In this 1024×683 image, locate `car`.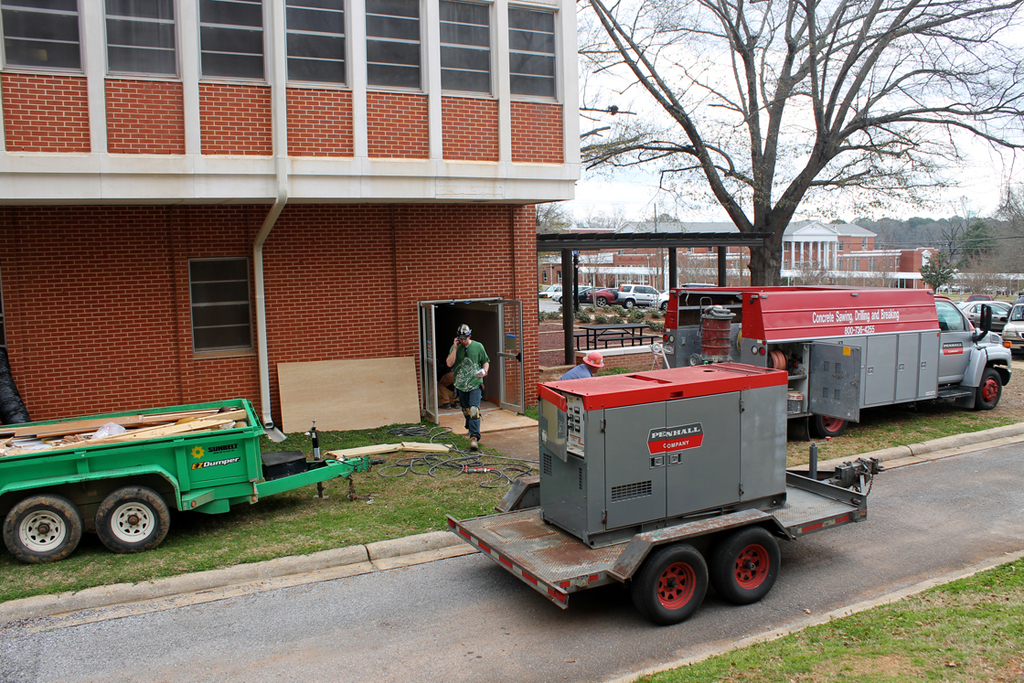
Bounding box: <region>934, 302, 955, 319</region>.
